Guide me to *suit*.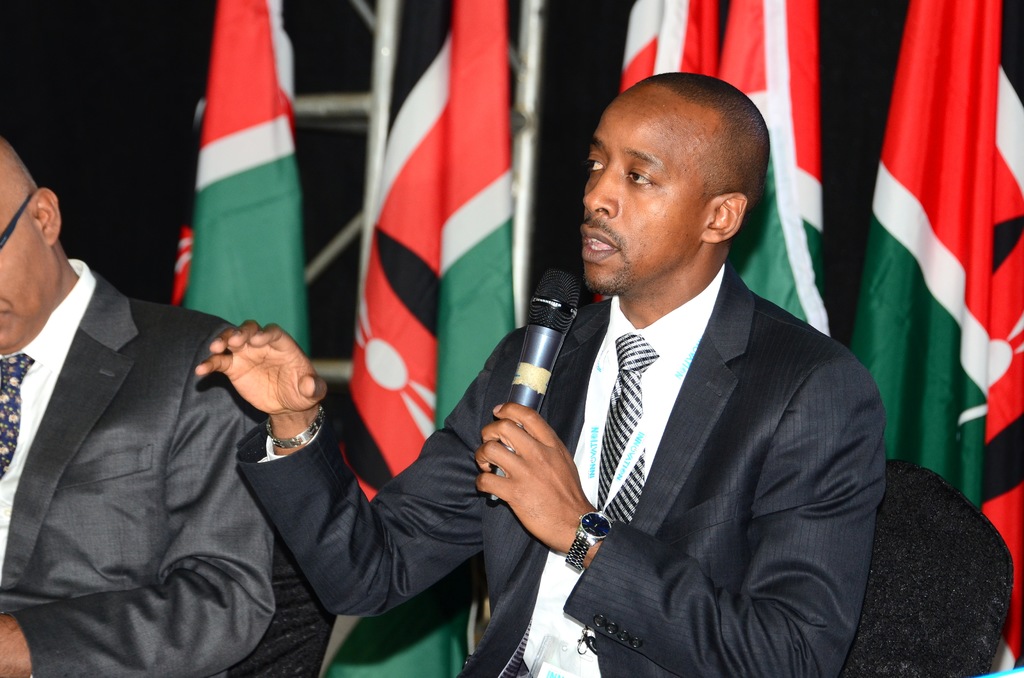
Guidance: select_region(1, 162, 282, 658).
